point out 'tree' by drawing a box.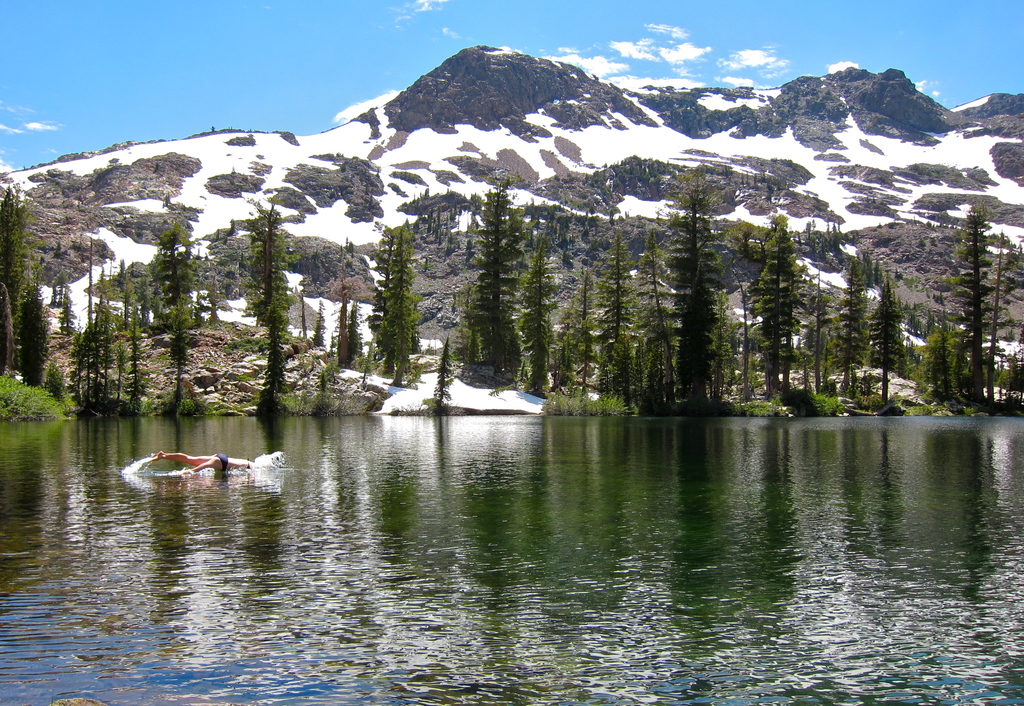
<box>366,224,420,388</box>.
